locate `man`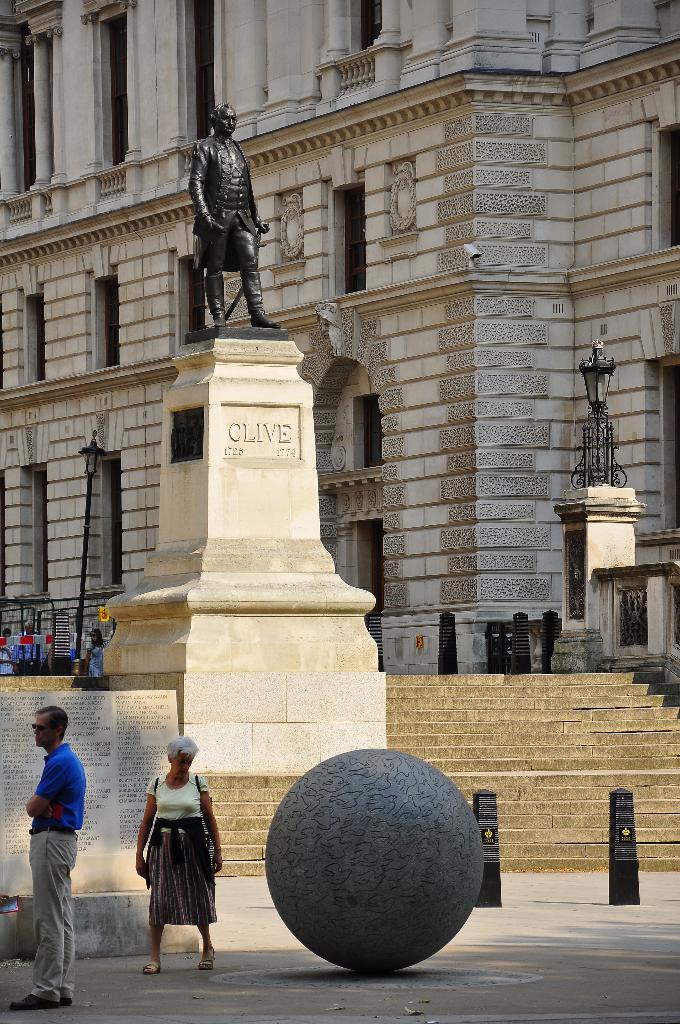
l=8, t=621, r=44, b=676
